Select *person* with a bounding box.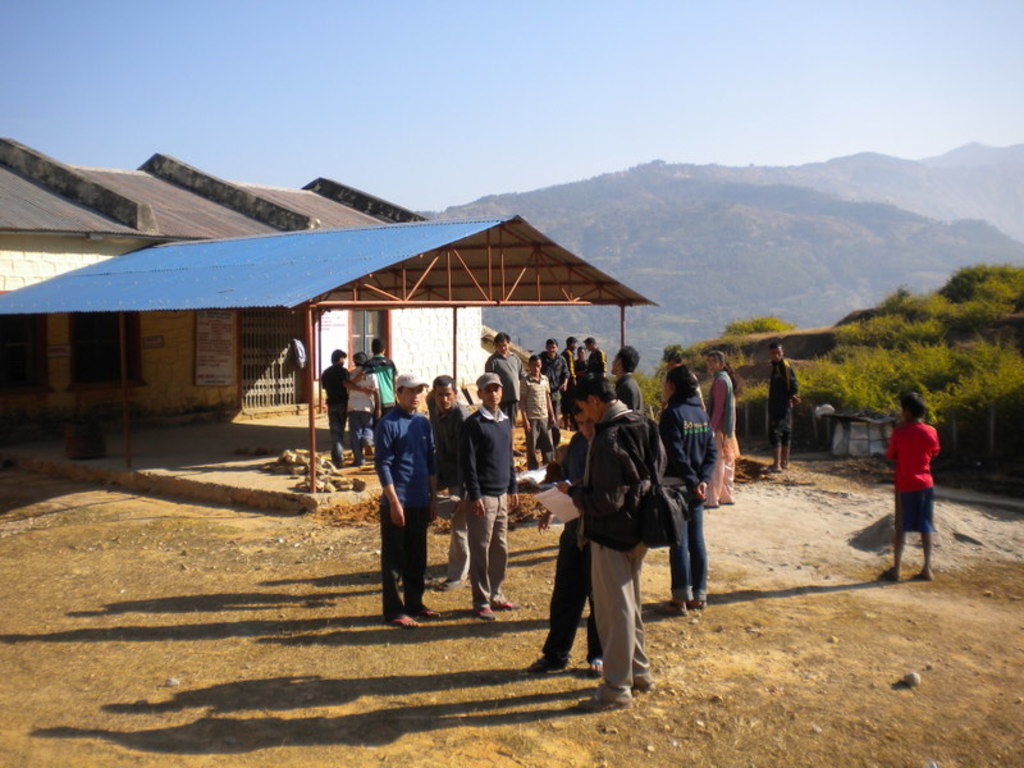
[518, 349, 557, 451].
